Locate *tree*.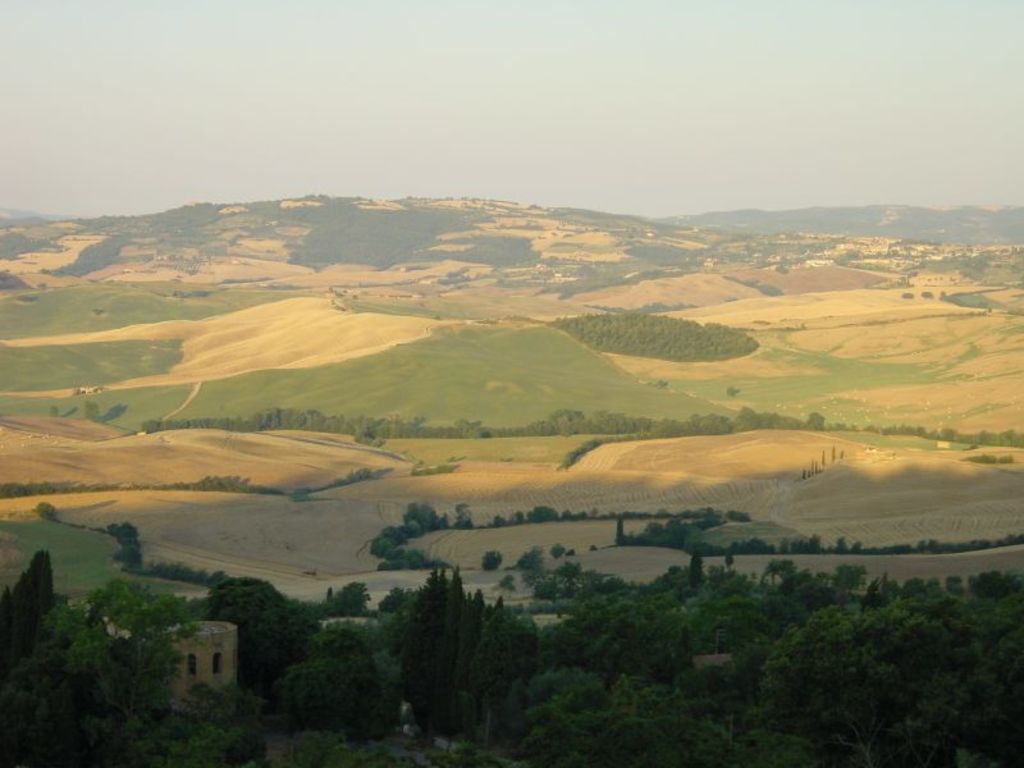
Bounding box: x1=449 y1=586 x2=477 y2=732.
